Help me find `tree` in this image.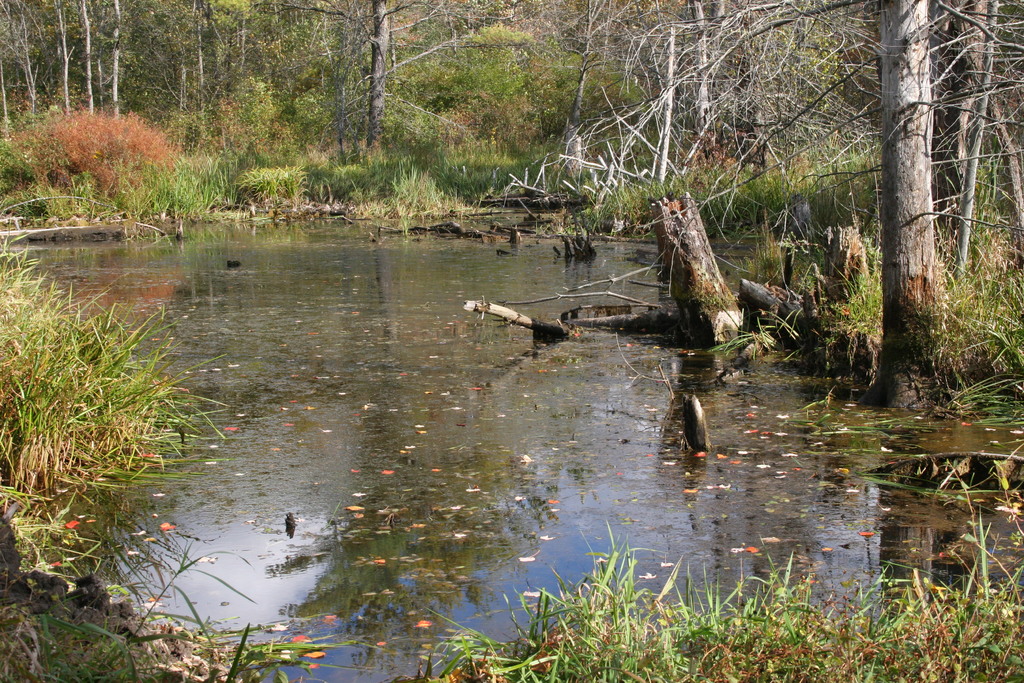
Found it: locate(741, 1, 770, 172).
